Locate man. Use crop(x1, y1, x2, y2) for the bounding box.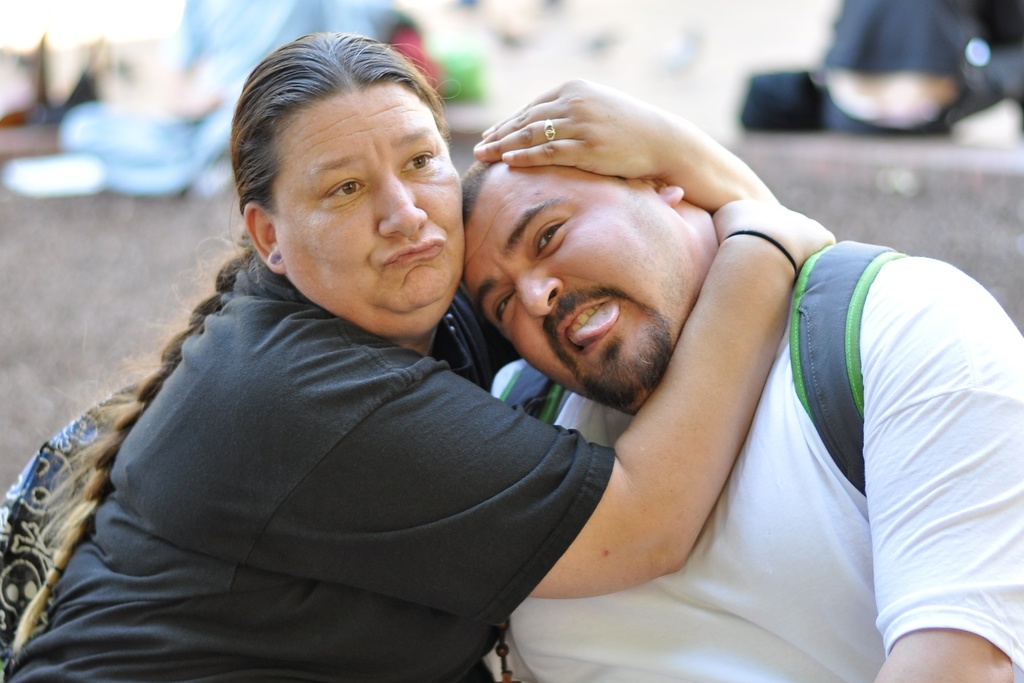
crop(460, 157, 1023, 682).
